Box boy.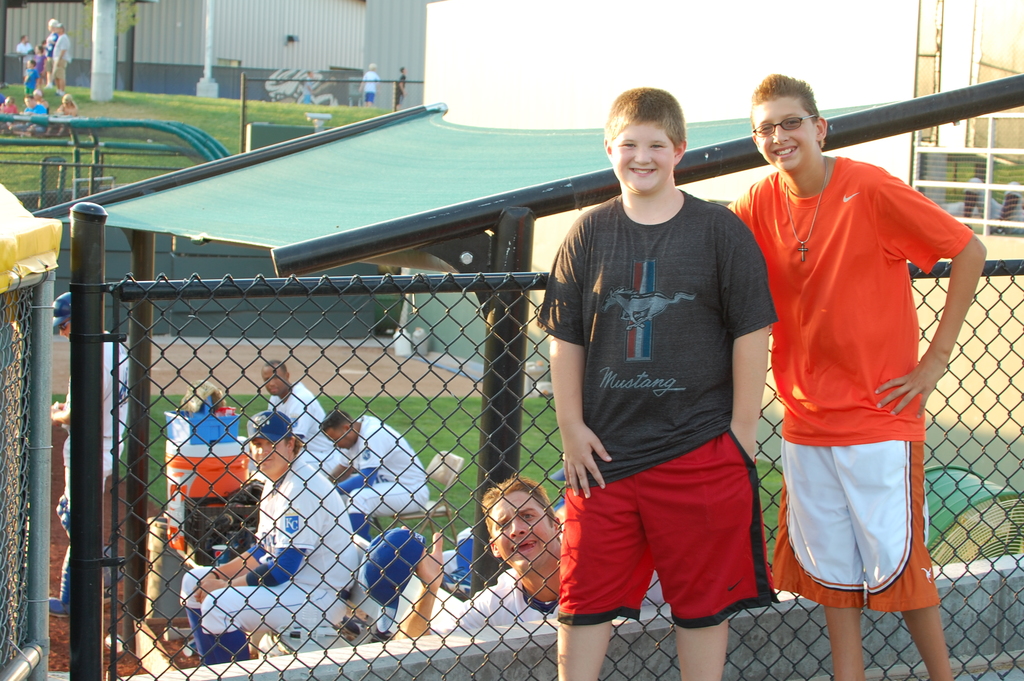
(530,84,781,680).
